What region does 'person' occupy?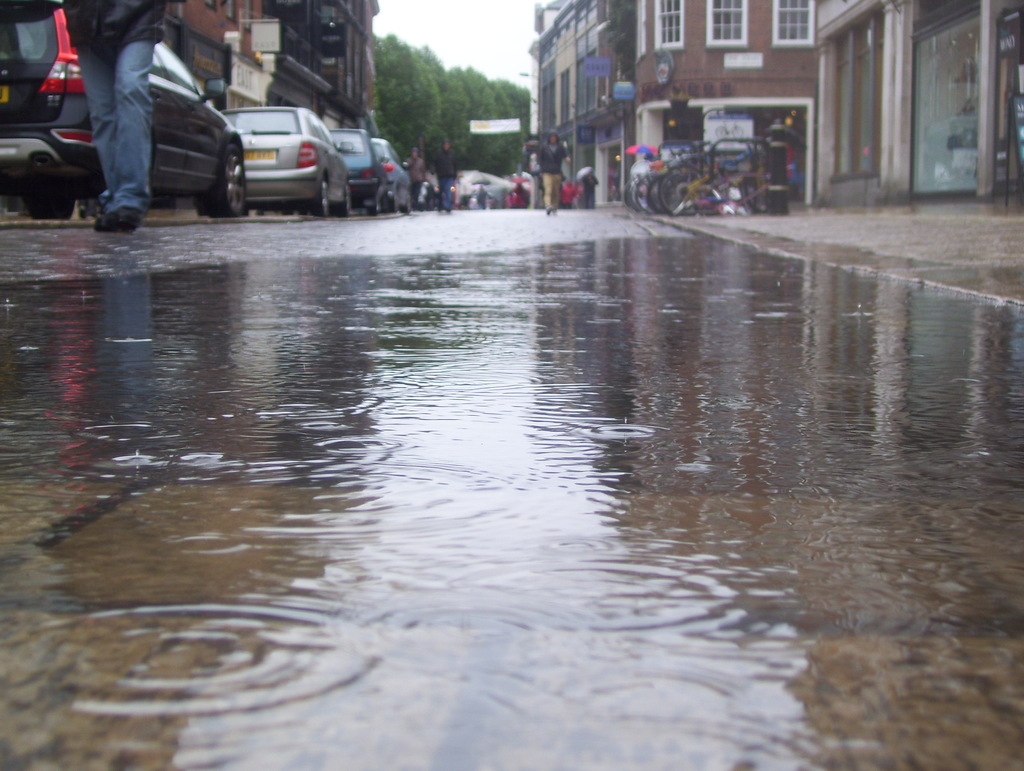
locate(63, 6, 211, 216).
